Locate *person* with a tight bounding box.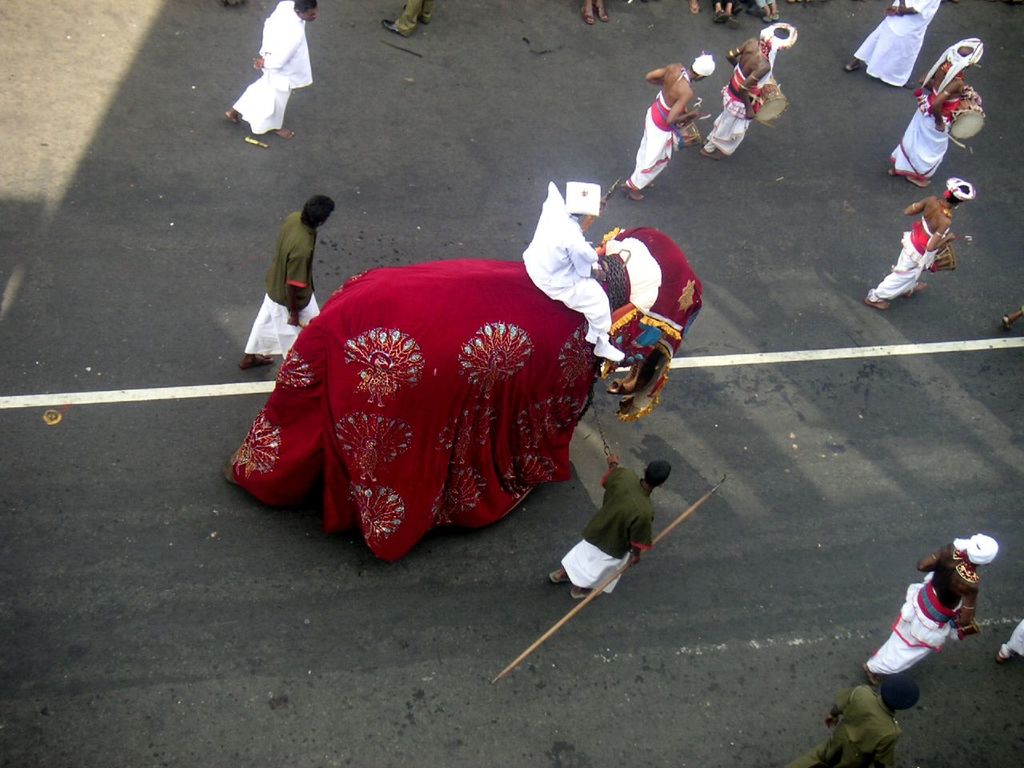
x1=887 y1=38 x2=985 y2=188.
